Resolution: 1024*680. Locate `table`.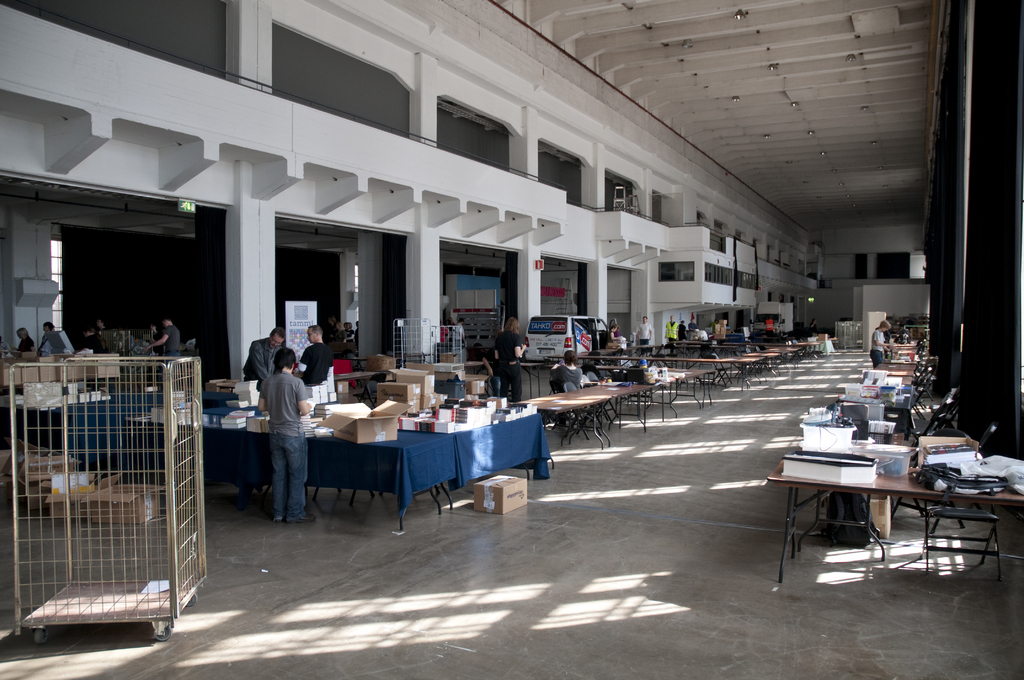
locate(859, 320, 935, 397).
